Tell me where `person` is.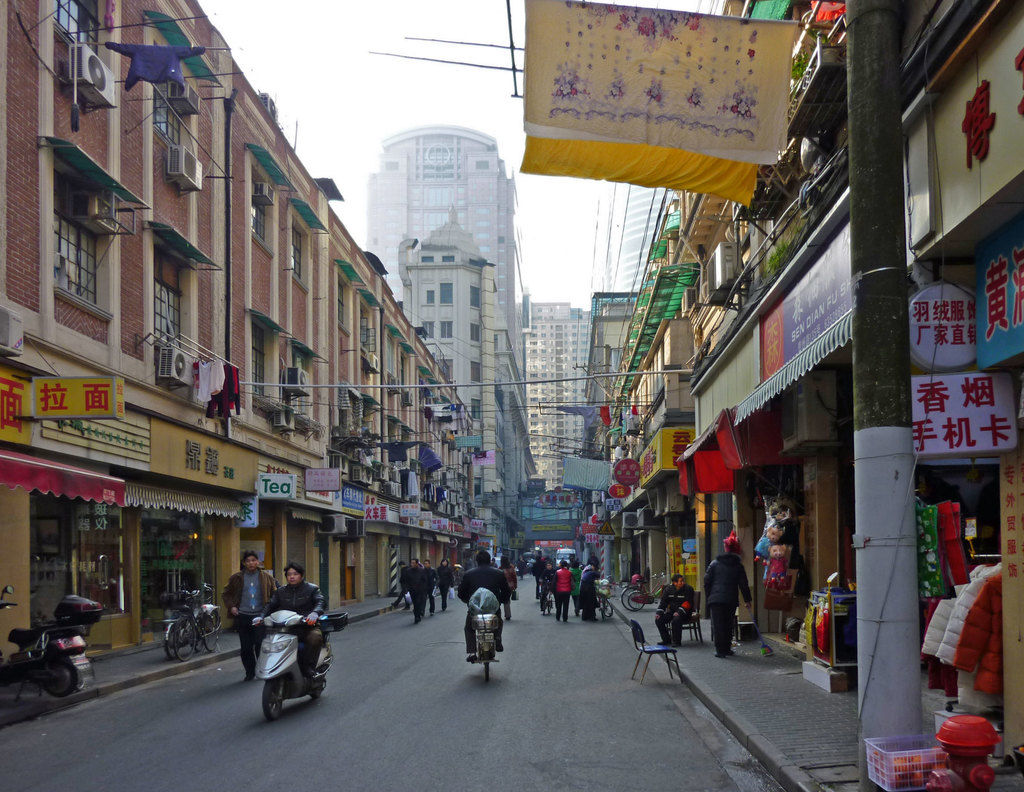
`person` is at select_region(223, 553, 283, 684).
